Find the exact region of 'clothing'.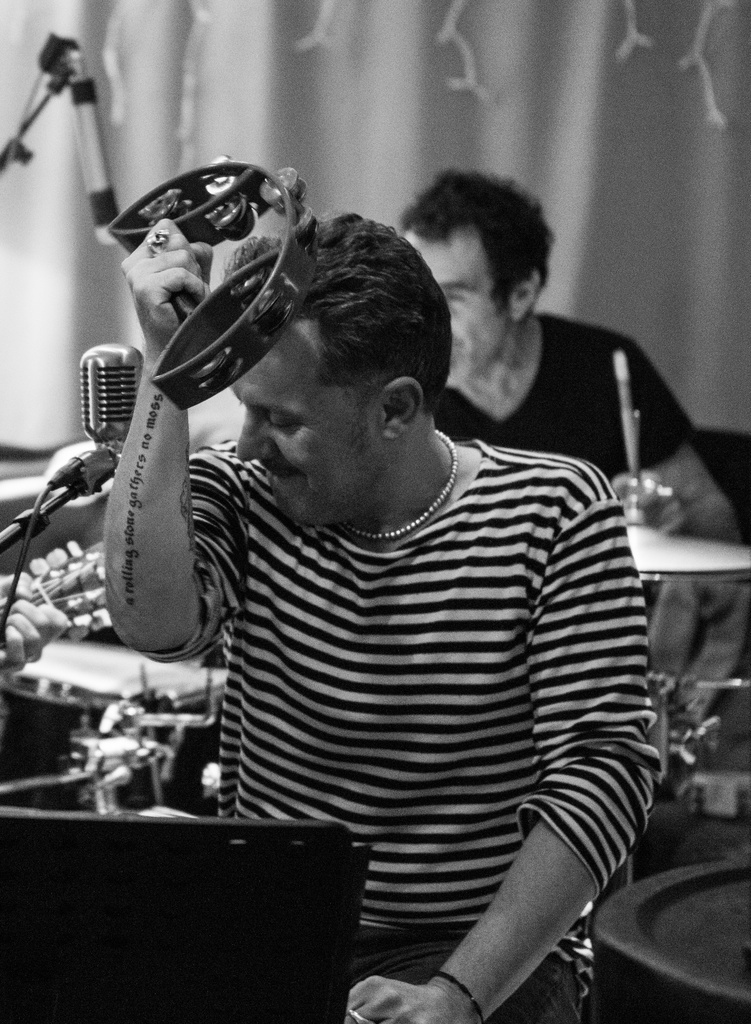
Exact region: <bbox>430, 300, 699, 498</bbox>.
